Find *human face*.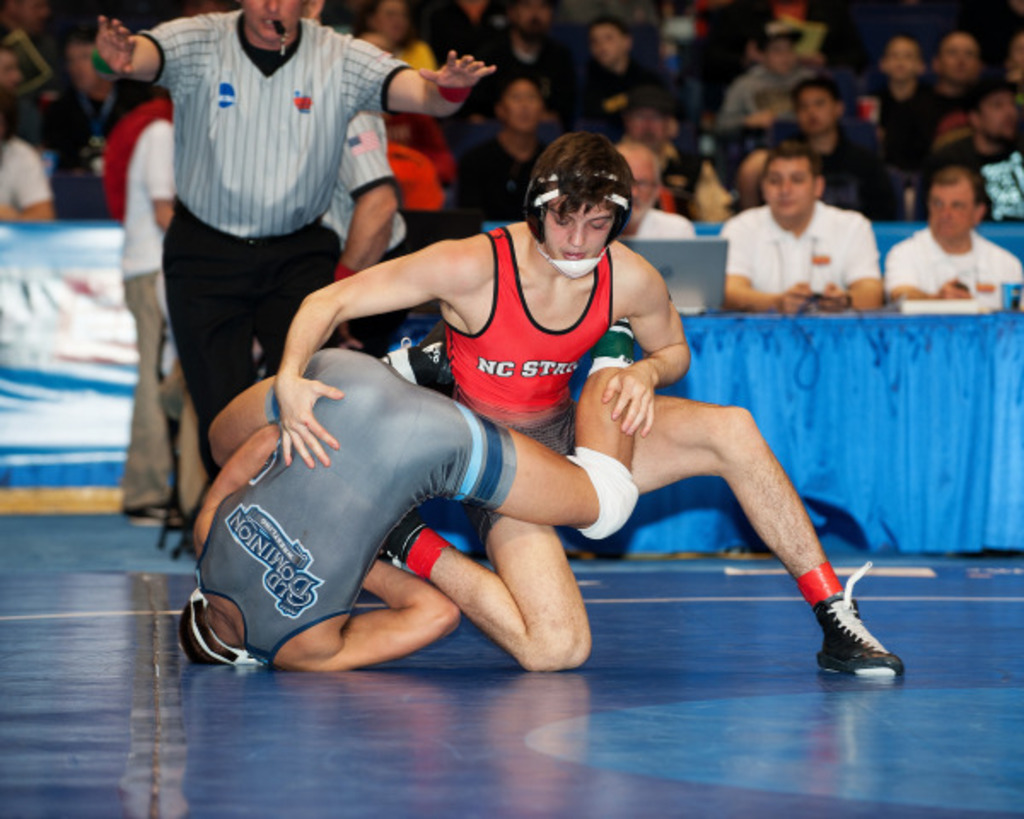
locate(507, 84, 541, 131).
